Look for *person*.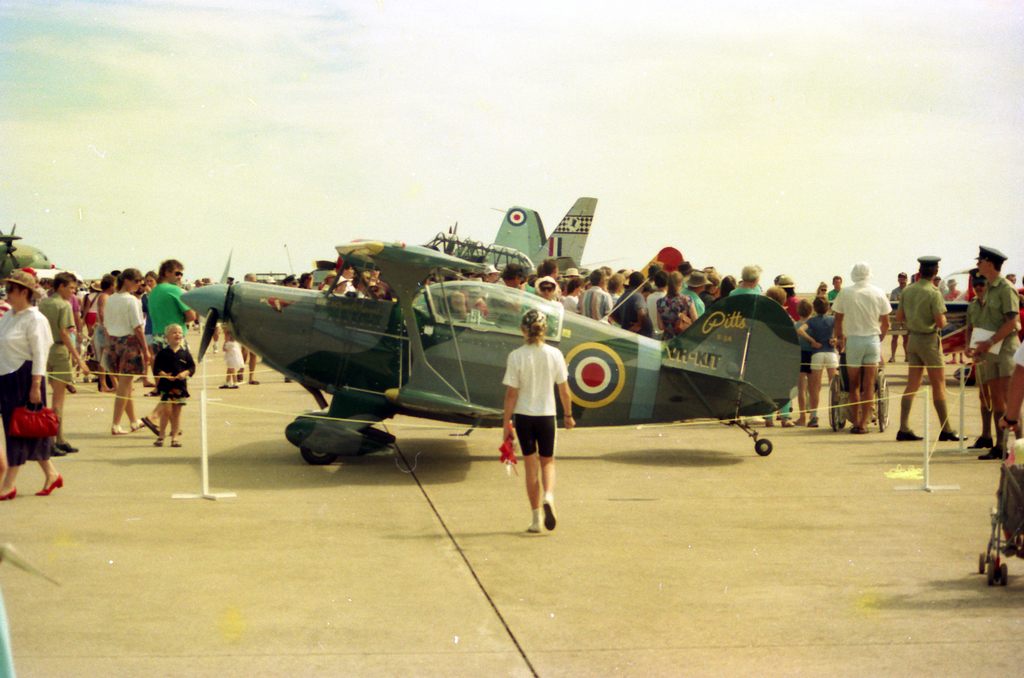
Found: [977,344,1023,463].
